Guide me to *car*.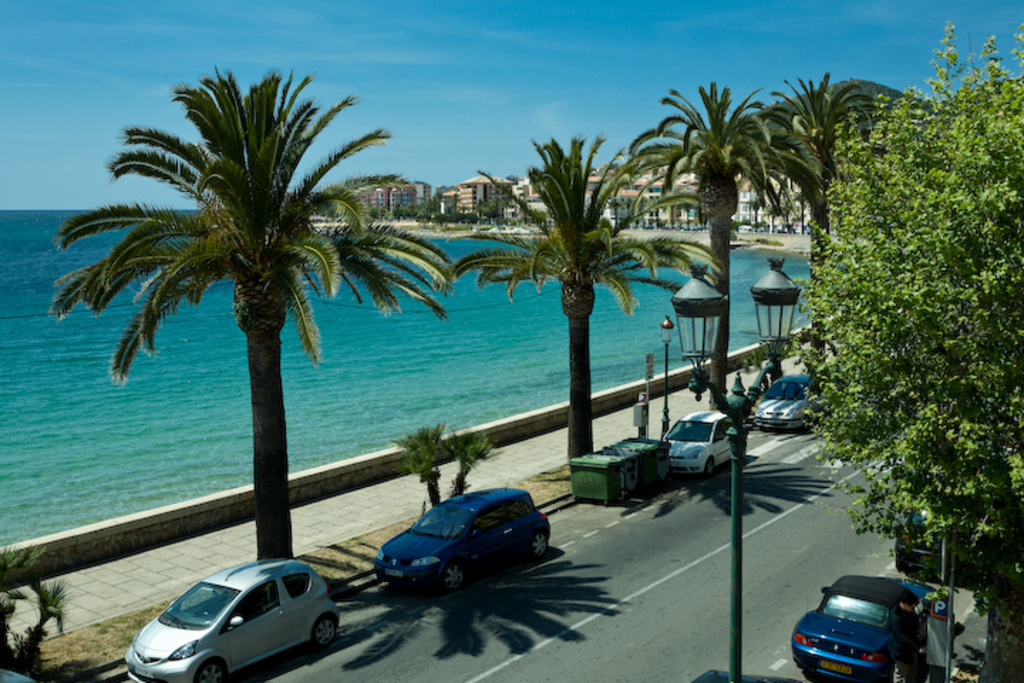
Guidance: [x1=752, y1=374, x2=822, y2=437].
